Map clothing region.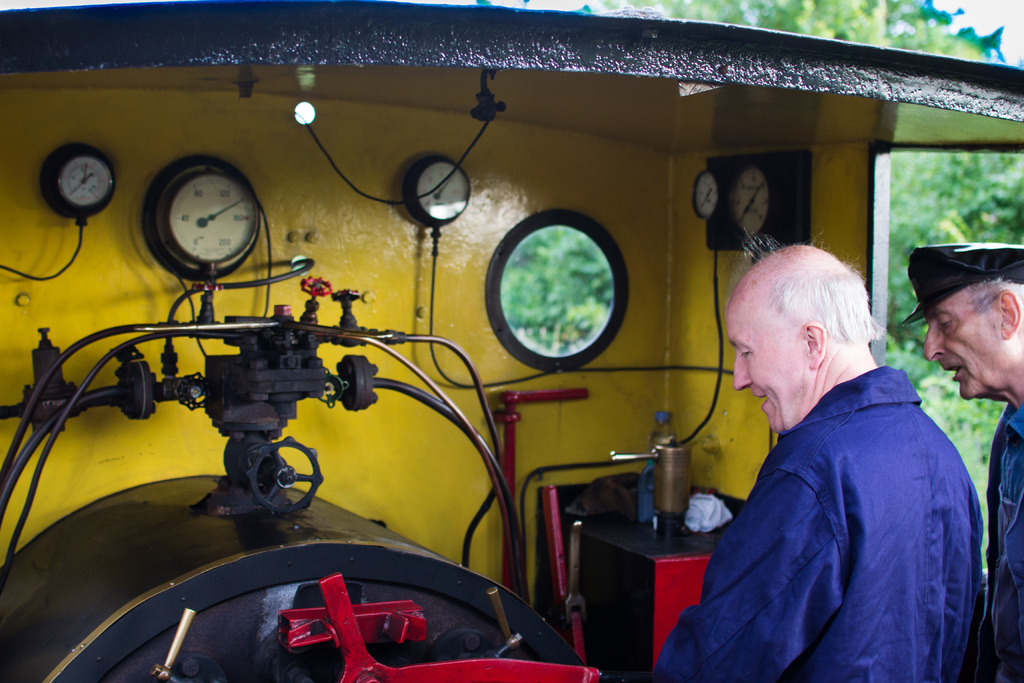
Mapped to [676, 320, 990, 673].
